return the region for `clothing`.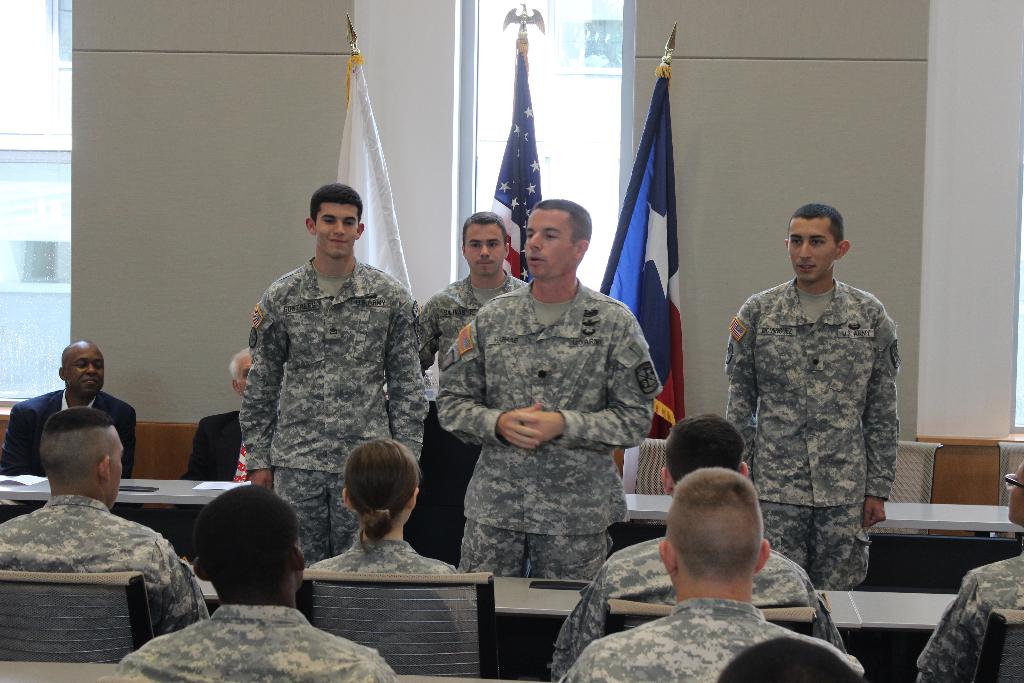
bbox=(186, 406, 250, 483).
